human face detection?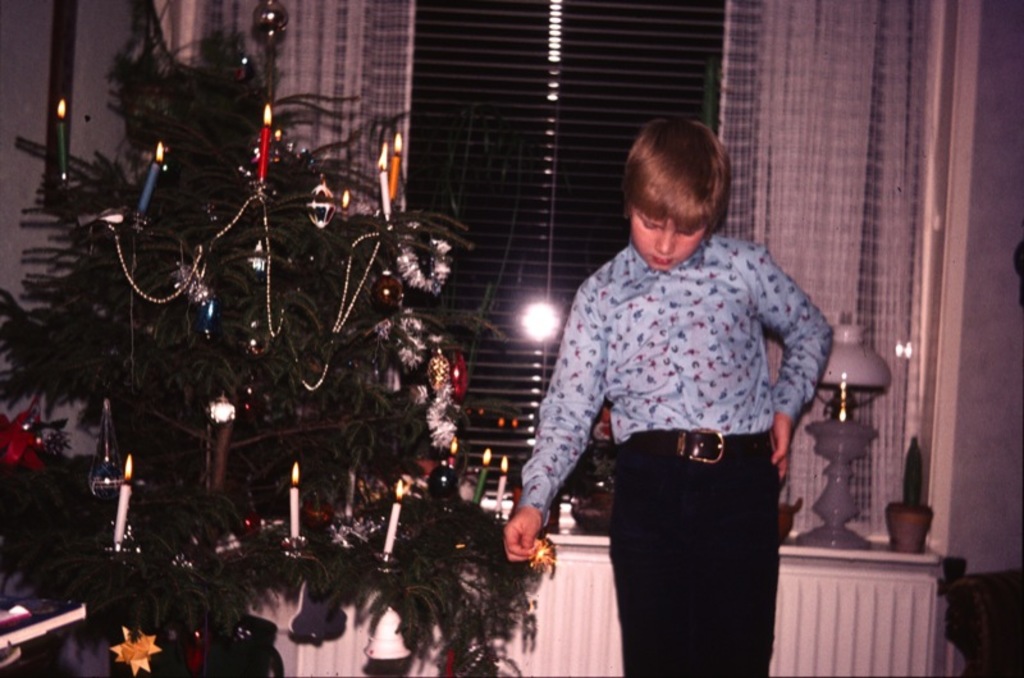
rect(632, 209, 709, 266)
